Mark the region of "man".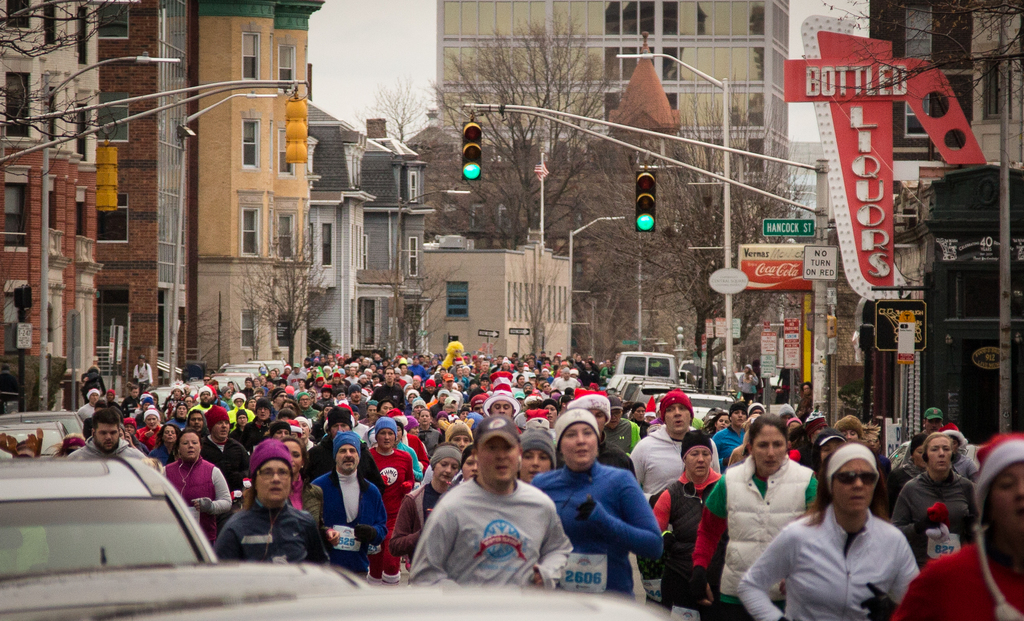
Region: [left=922, top=402, right=948, bottom=435].
